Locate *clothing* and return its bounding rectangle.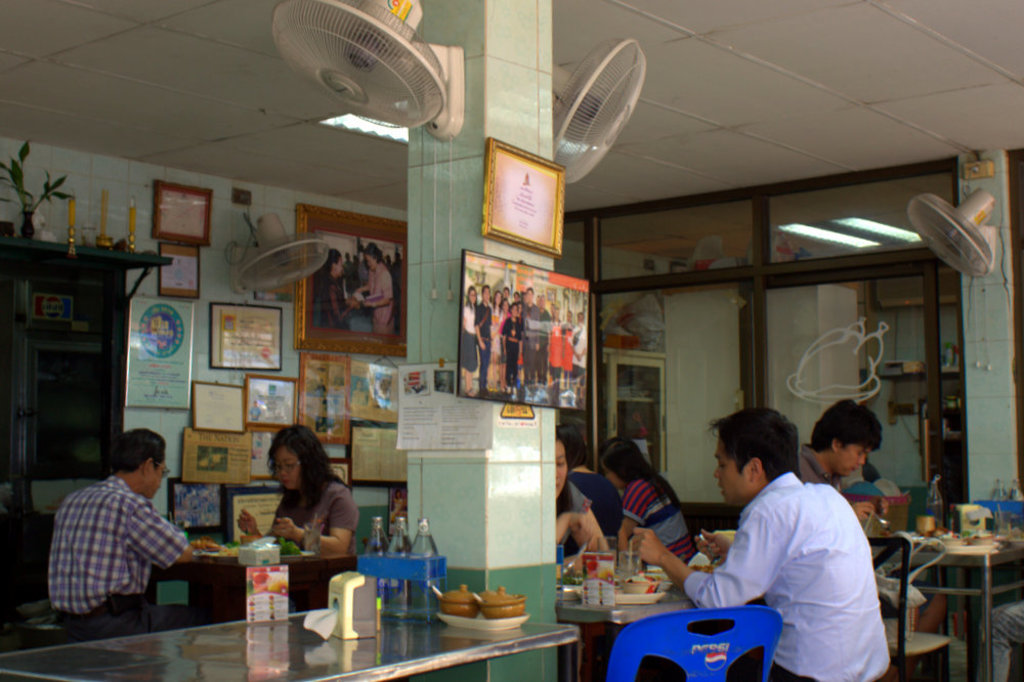
bbox=(553, 482, 589, 557).
